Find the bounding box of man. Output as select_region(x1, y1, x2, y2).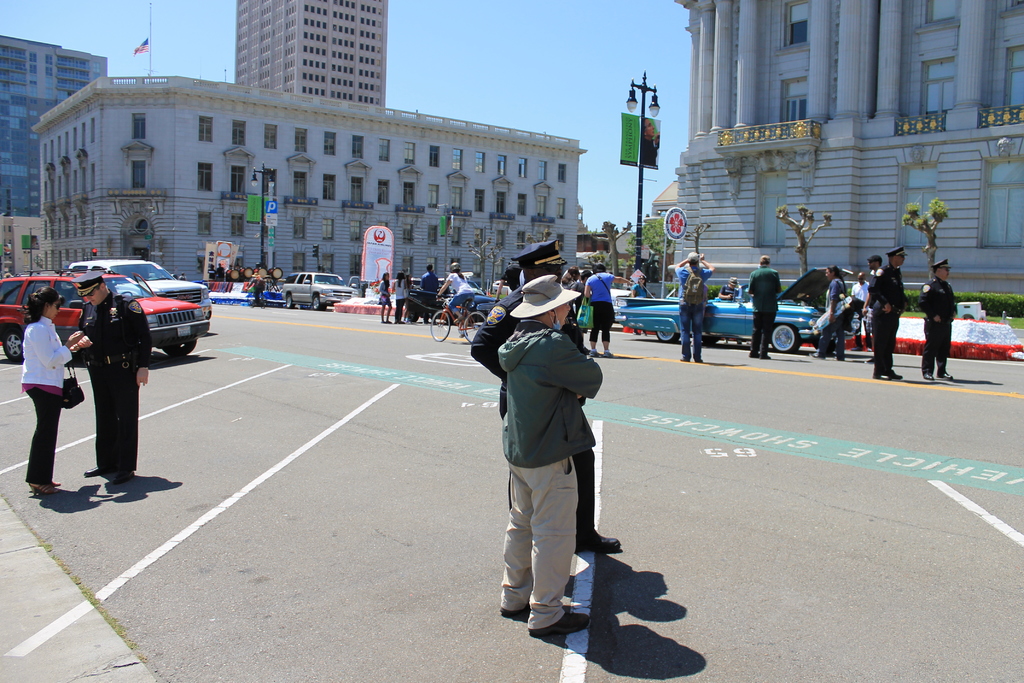
select_region(247, 272, 264, 309).
